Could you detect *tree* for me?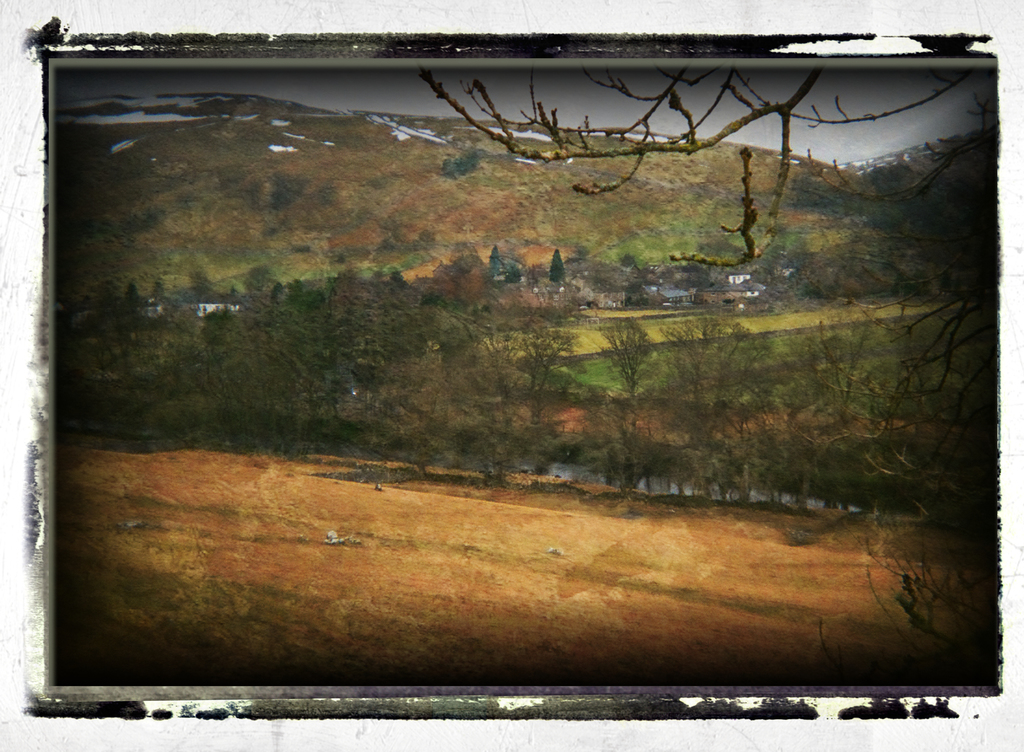
Detection result: locate(594, 313, 682, 399).
